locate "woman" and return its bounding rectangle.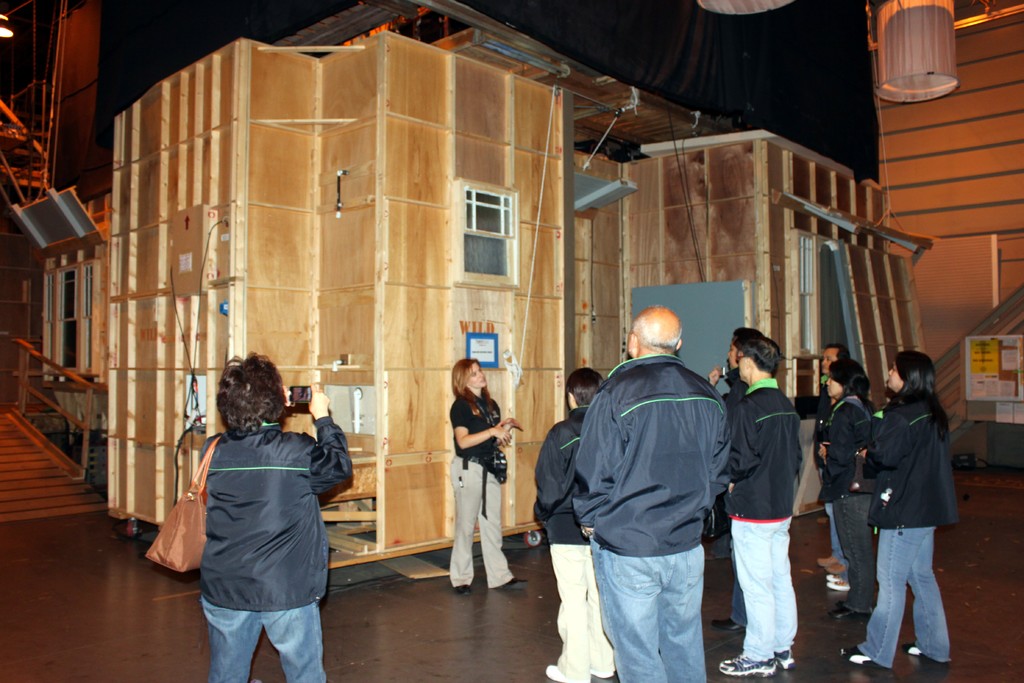
select_region(839, 350, 948, 668).
